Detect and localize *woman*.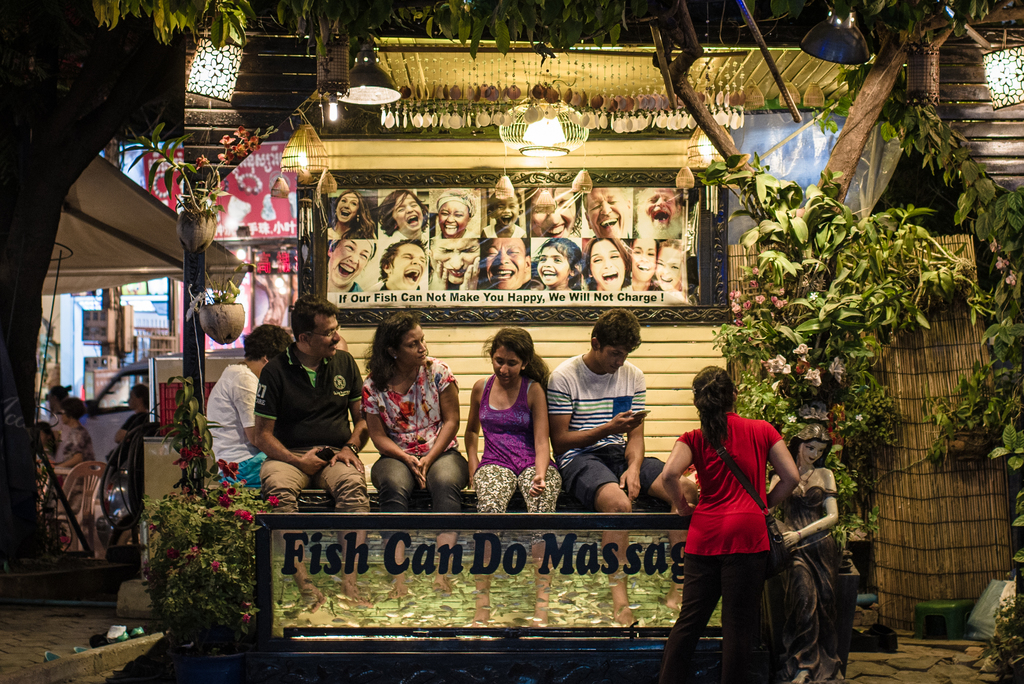
Localized at bbox=[654, 238, 684, 286].
